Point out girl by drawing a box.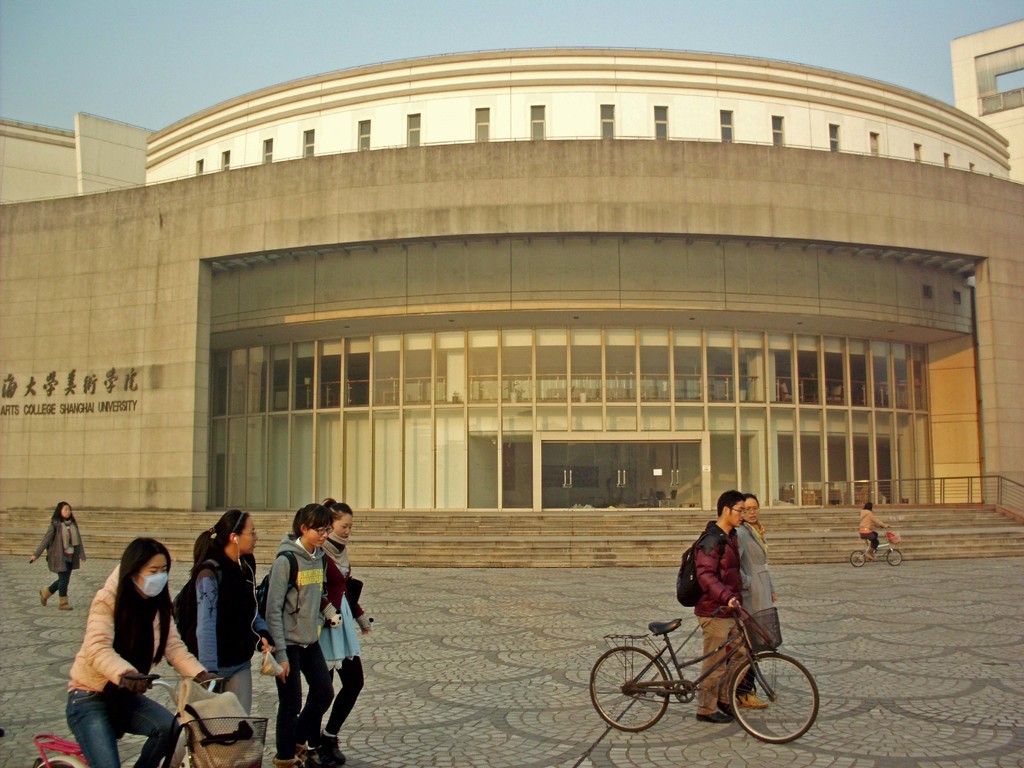
317, 493, 375, 761.
